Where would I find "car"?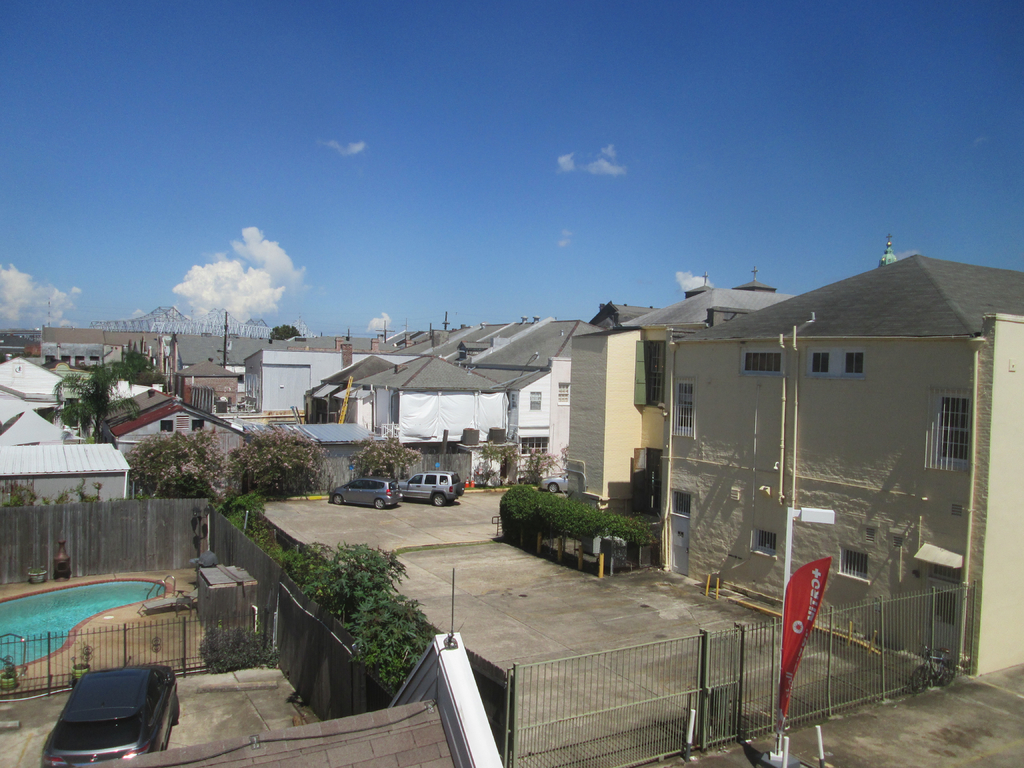
At [39,666,172,761].
